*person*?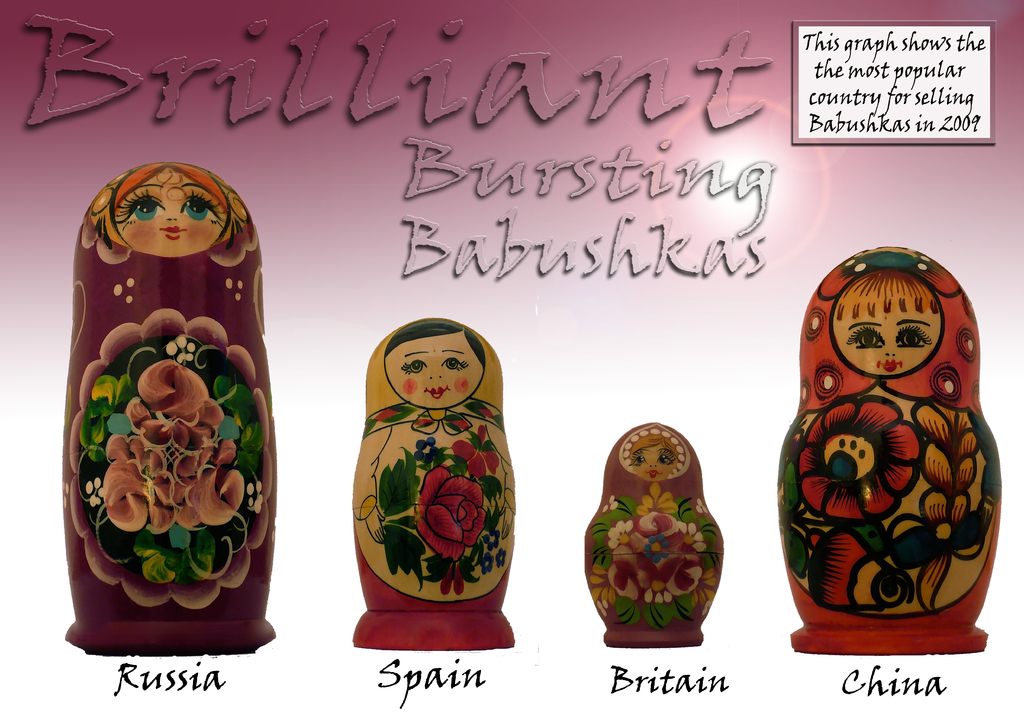
detection(829, 270, 944, 375)
